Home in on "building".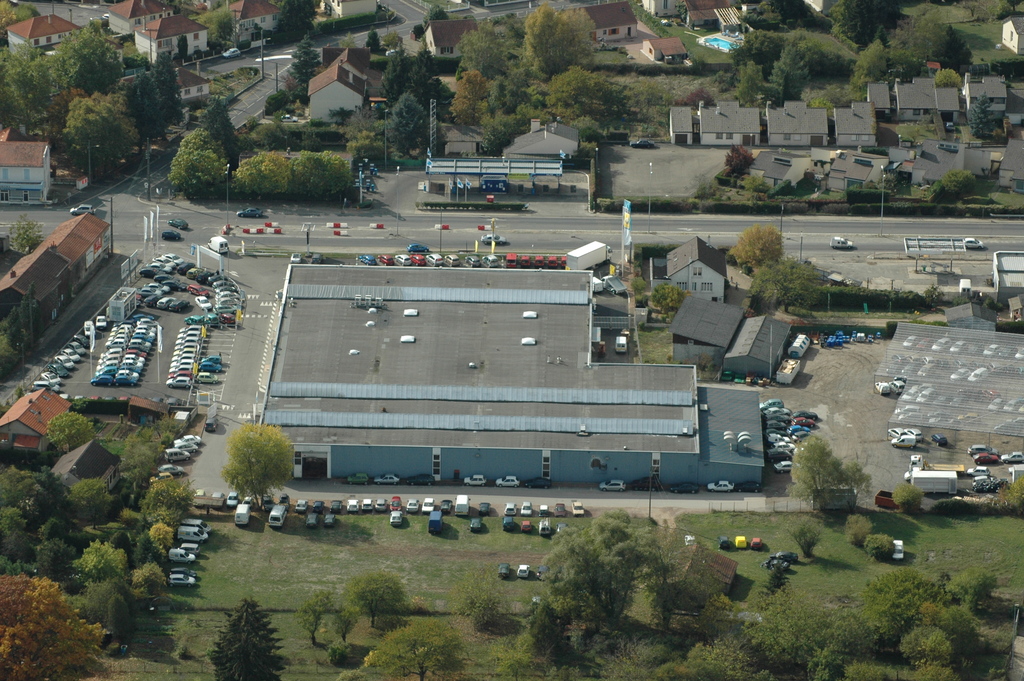
Homed in at (993,248,1023,303).
